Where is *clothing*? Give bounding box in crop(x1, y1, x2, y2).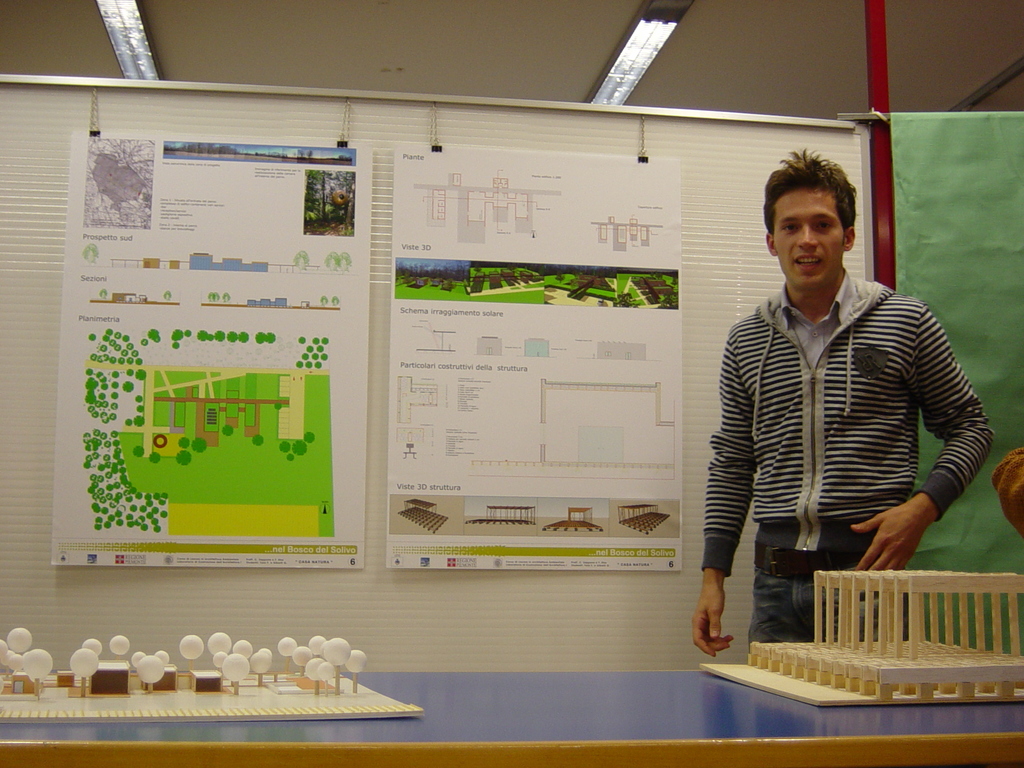
crop(1002, 446, 1023, 525).
